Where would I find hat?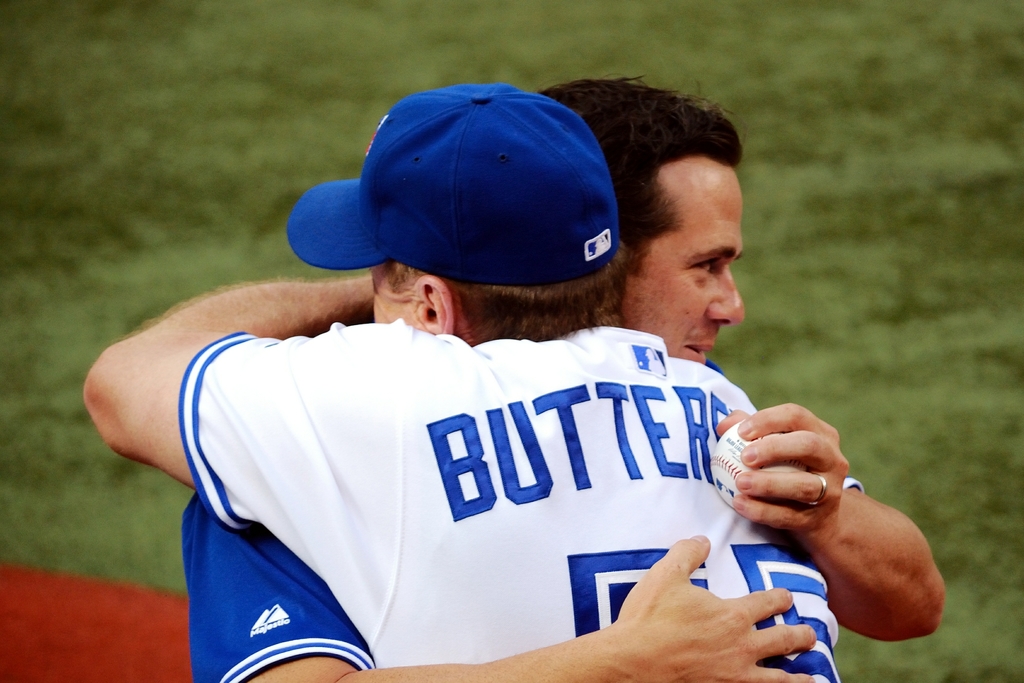
At <bbox>287, 83, 621, 288</bbox>.
